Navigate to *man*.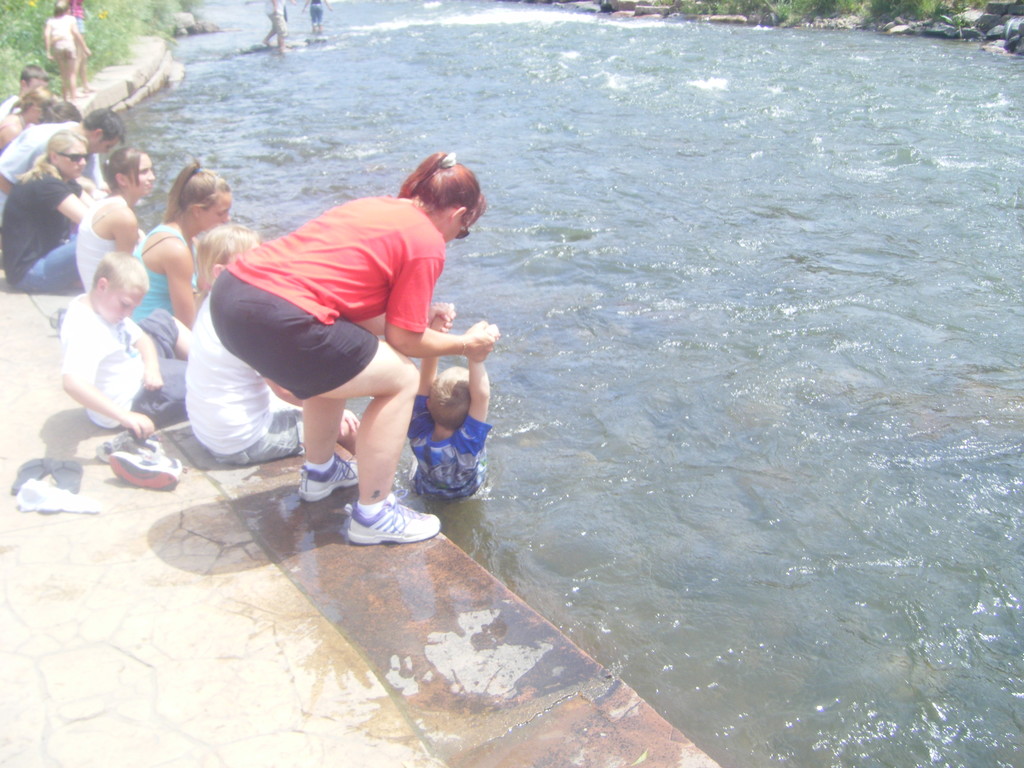
Navigation target: 0/109/124/226.
